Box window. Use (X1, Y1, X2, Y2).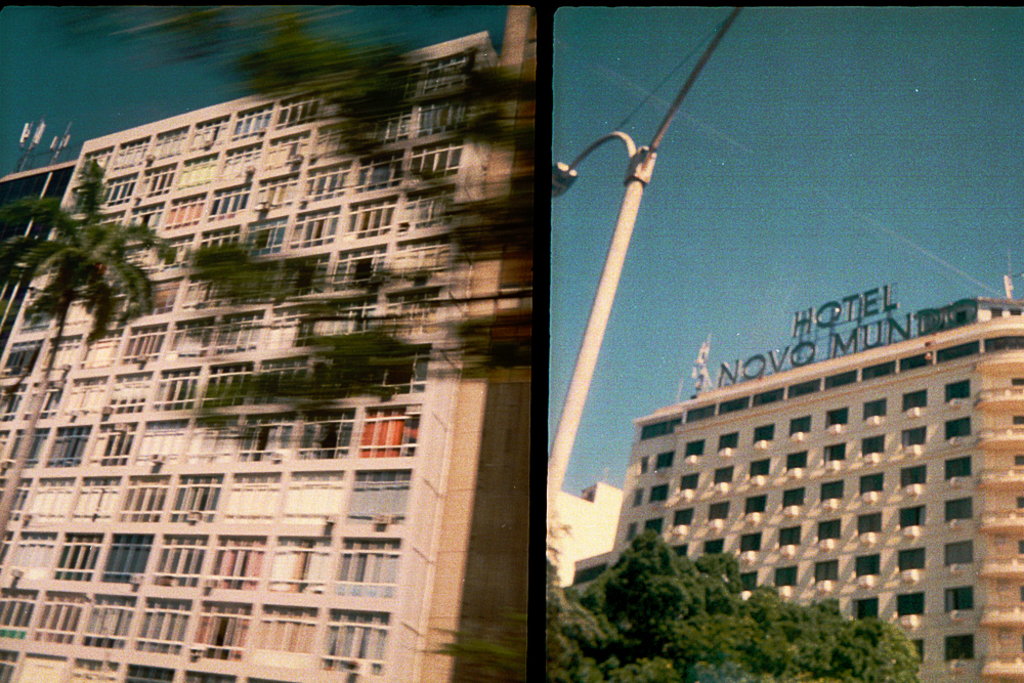
(647, 484, 669, 503).
